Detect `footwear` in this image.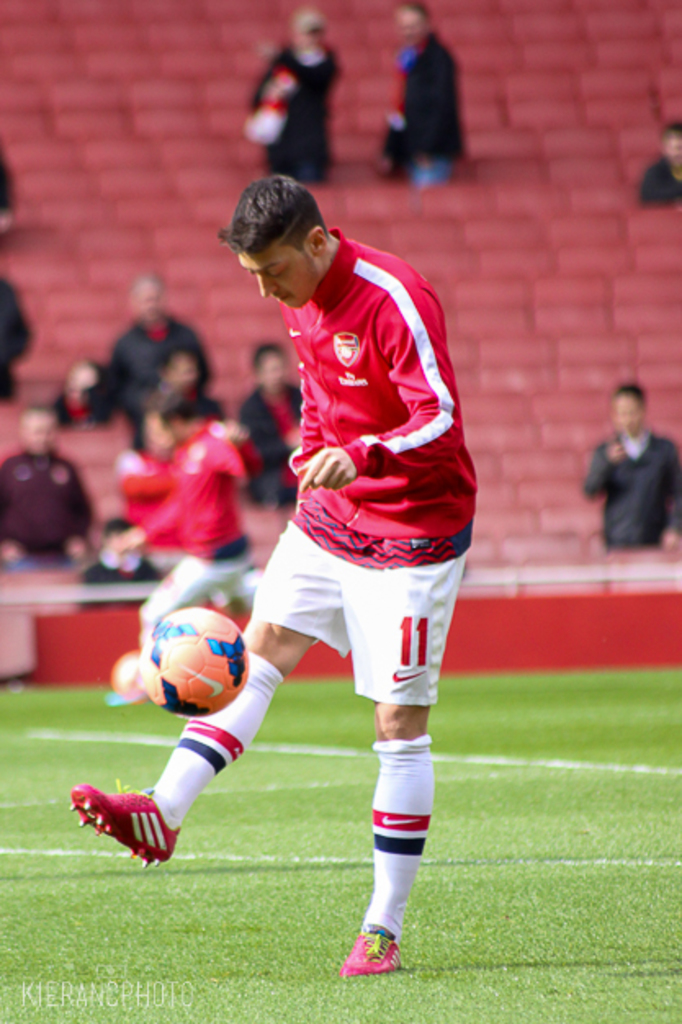
Detection: detection(118, 687, 146, 705).
